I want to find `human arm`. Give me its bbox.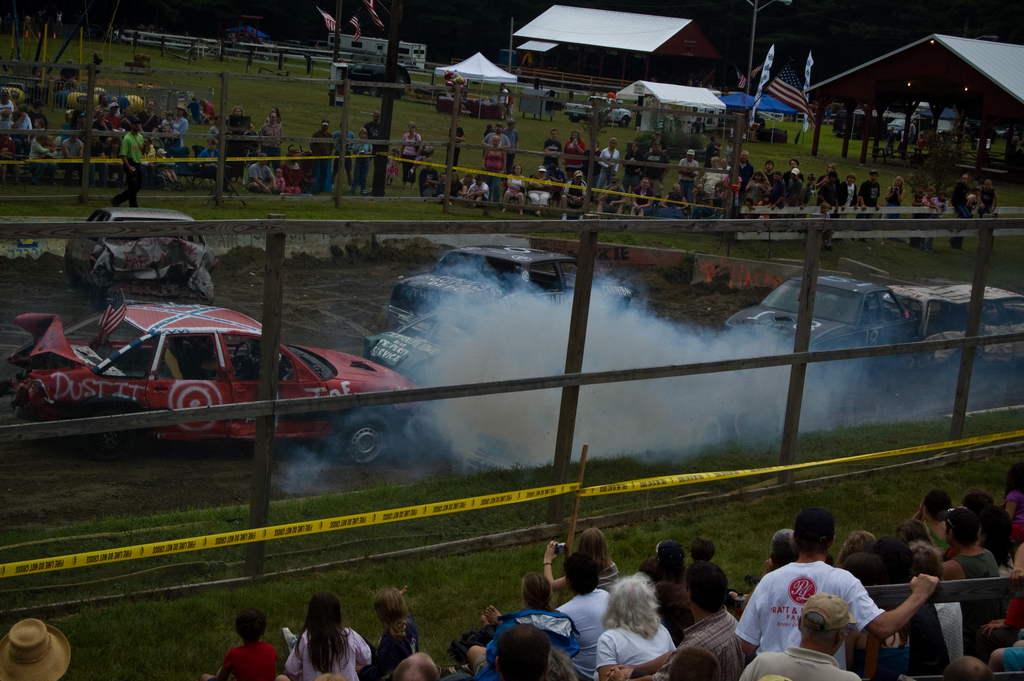
box=[465, 185, 470, 195].
